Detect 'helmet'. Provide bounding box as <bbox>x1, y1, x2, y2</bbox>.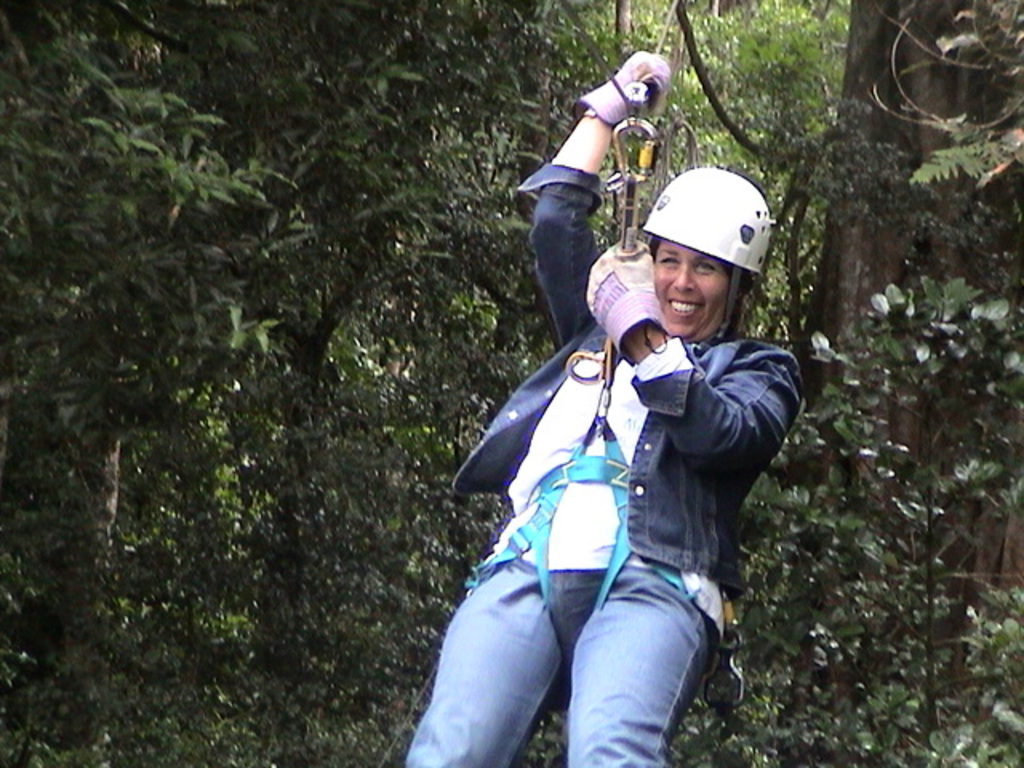
<bbox>642, 171, 770, 336</bbox>.
